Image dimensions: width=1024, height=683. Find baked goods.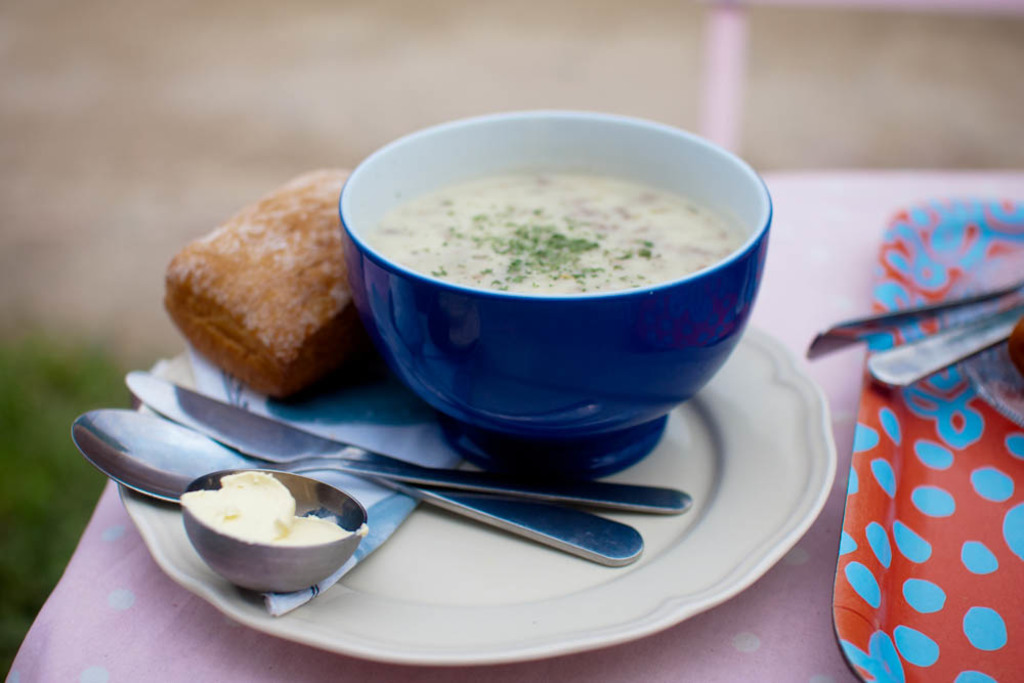
<region>161, 168, 368, 405</region>.
